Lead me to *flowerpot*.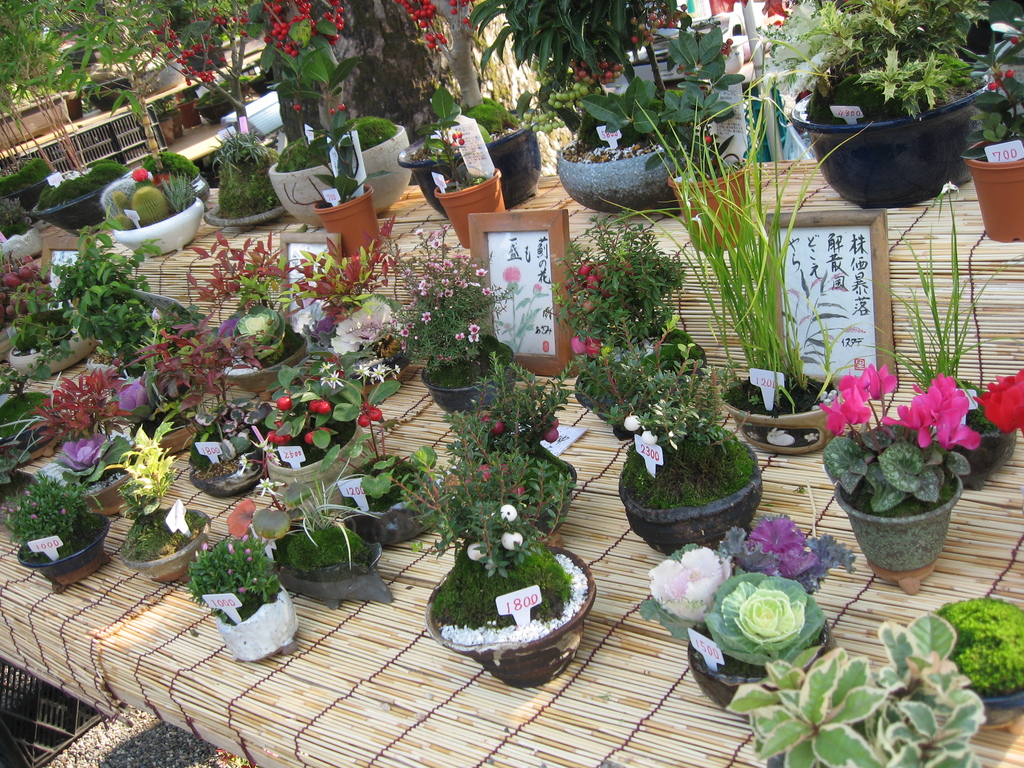
Lead to detection(394, 119, 541, 217).
